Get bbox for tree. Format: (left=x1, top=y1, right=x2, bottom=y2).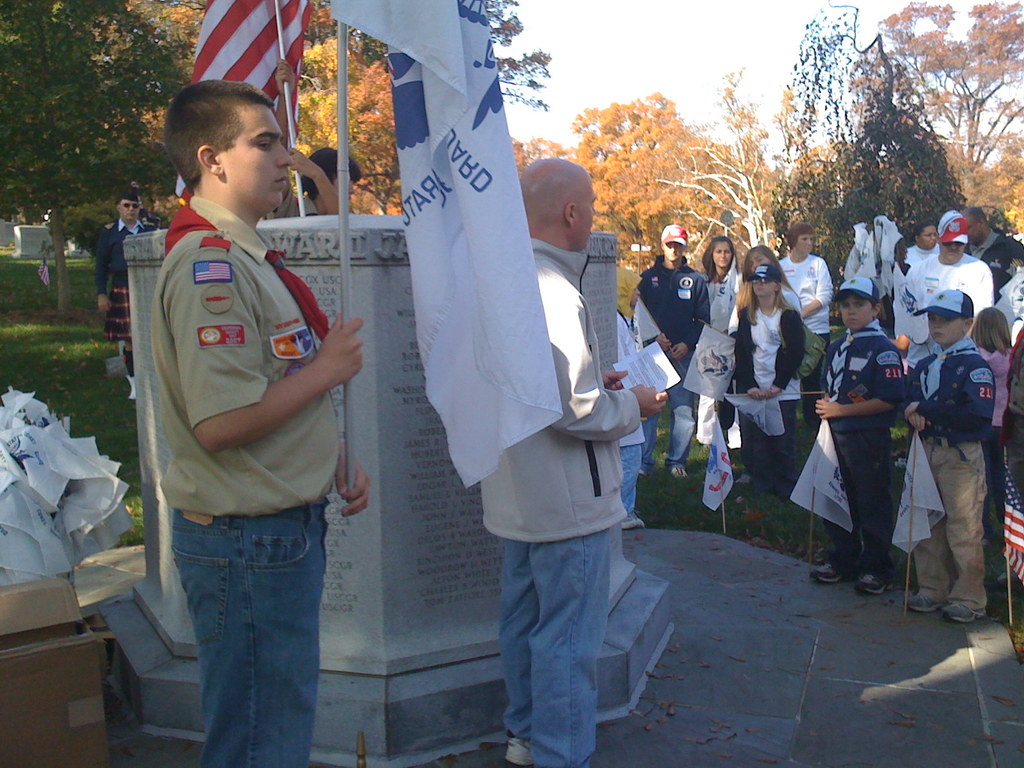
(left=777, top=0, right=876, bottom=150).
